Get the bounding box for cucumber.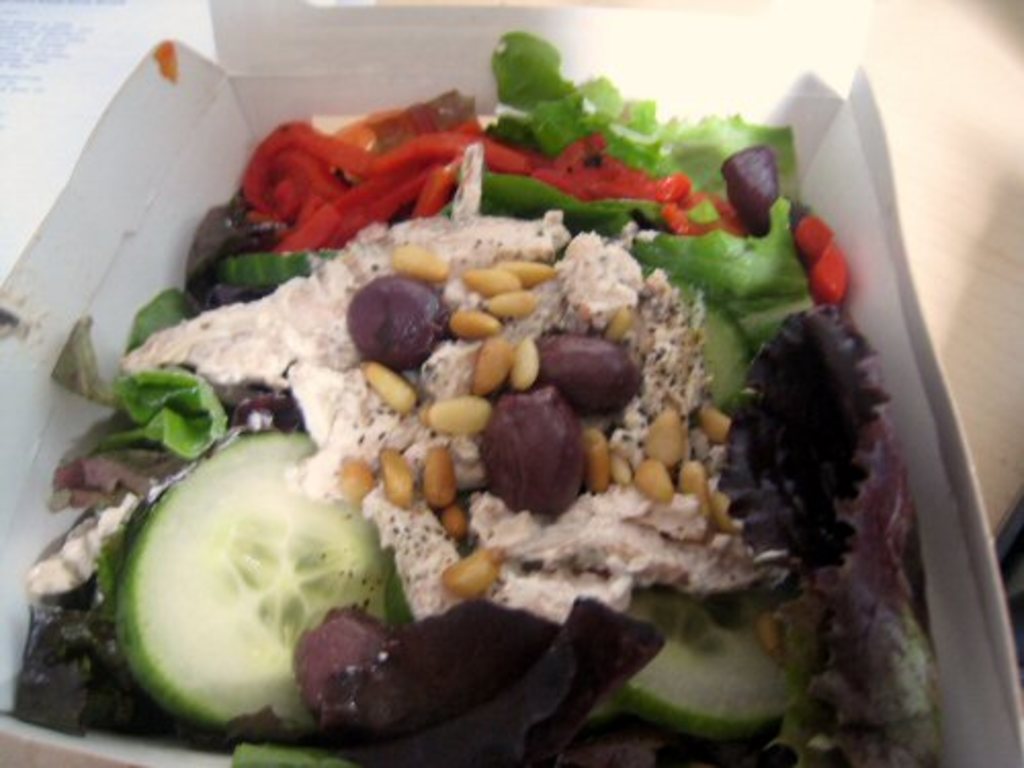
bbox(618, 592, 809, 754).
